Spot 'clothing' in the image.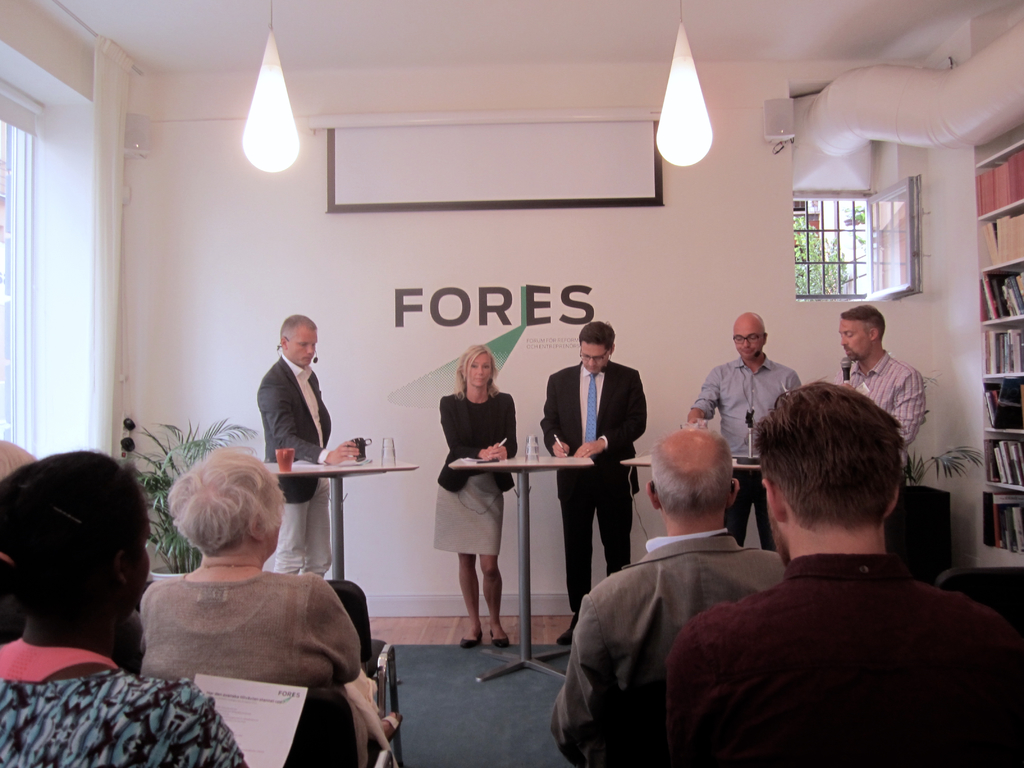
'clothing' found at [537, 360, 646, 612].
